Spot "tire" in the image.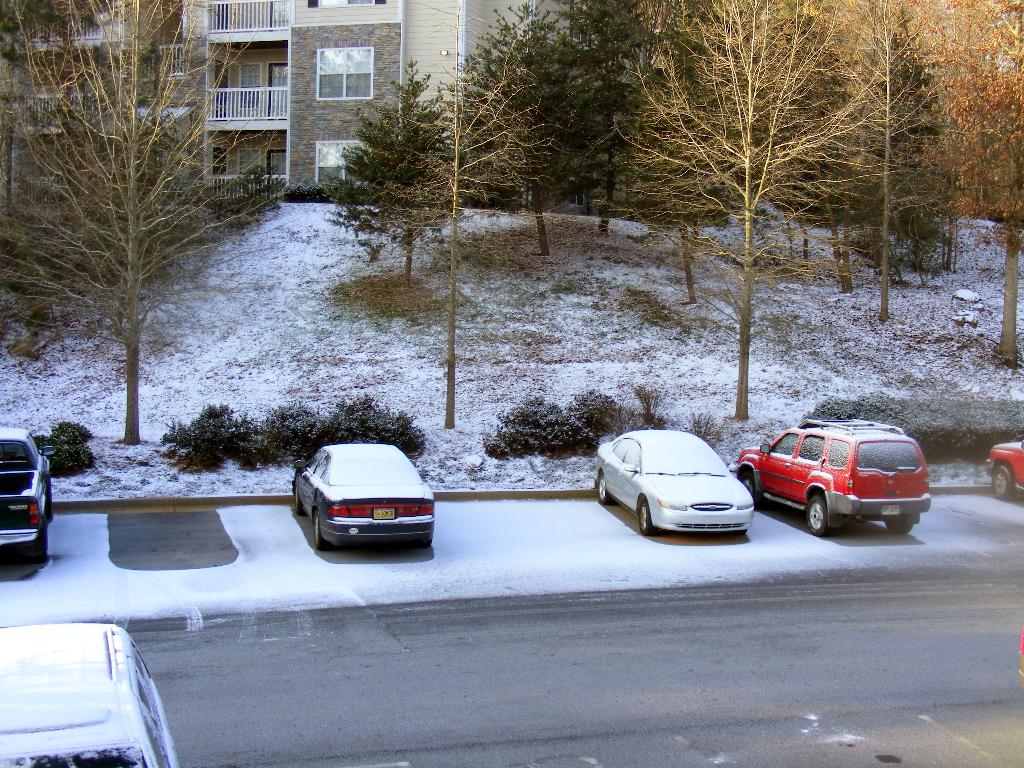
"tire" found at bbox=(315, 515, 323, 553).
